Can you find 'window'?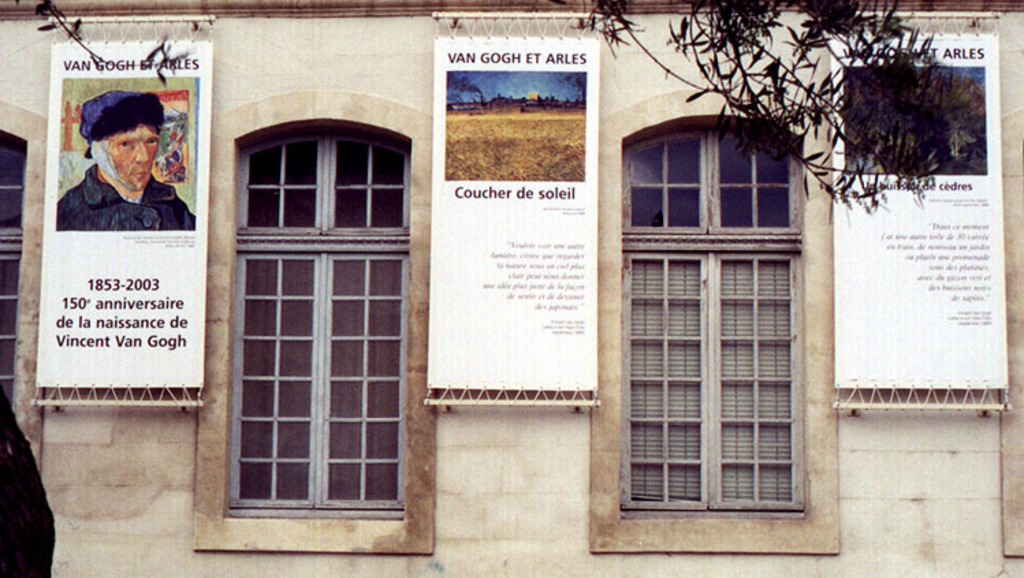
Yes, bounding box: l=619, t=104, r=800, b=515.
